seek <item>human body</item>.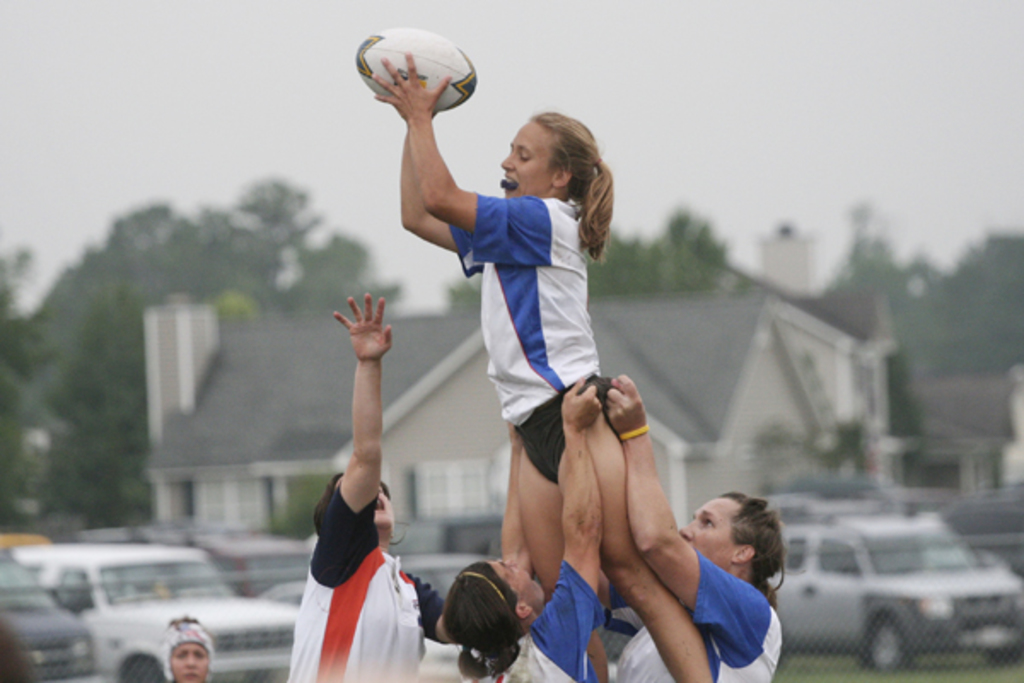
{"x1": 596, "y1": 376, "x2": 785, "y2": 681}.
